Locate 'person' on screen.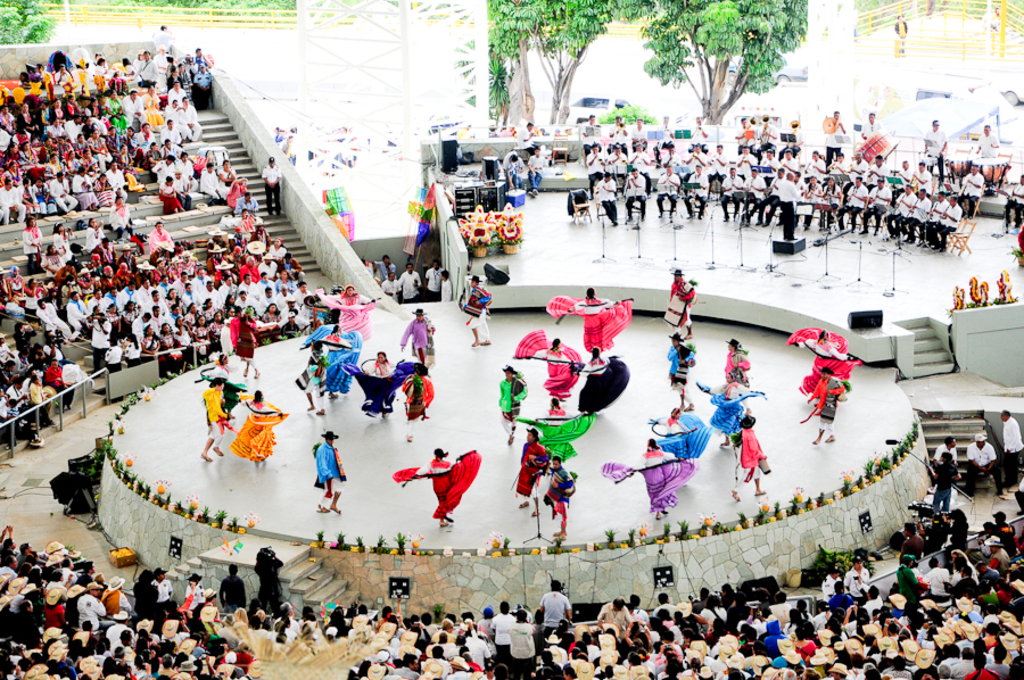
On screen at {"x1": 199, "y1": 379, "x2": 234, "y2": 463}.
